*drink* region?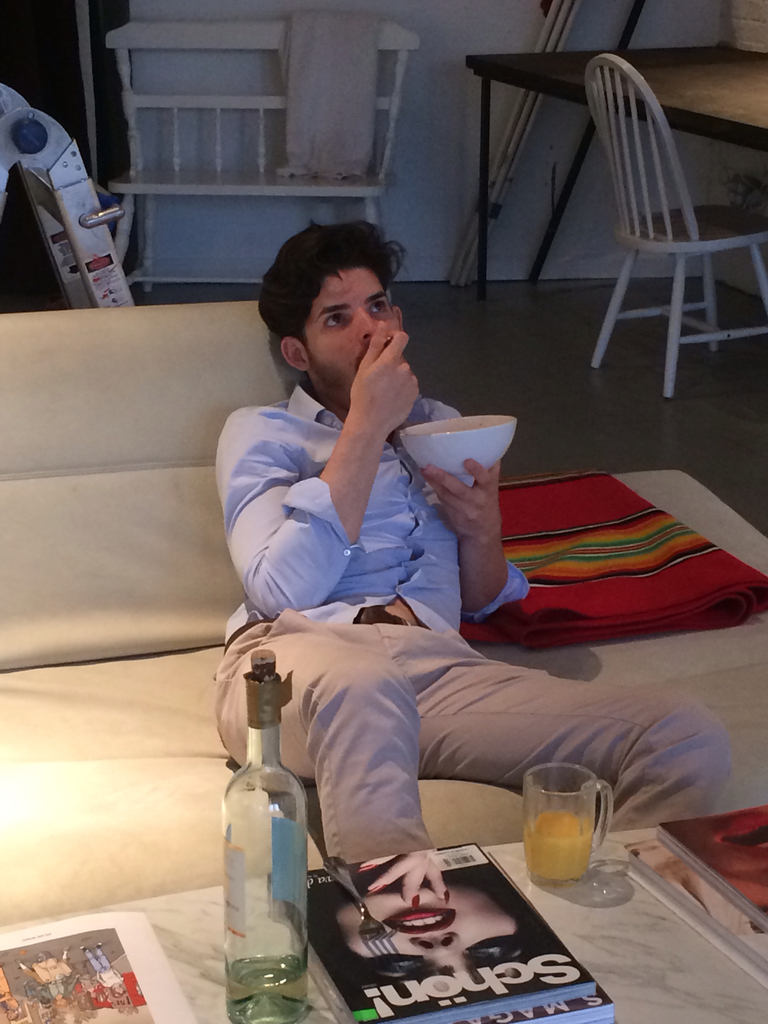
522,808,596,884
